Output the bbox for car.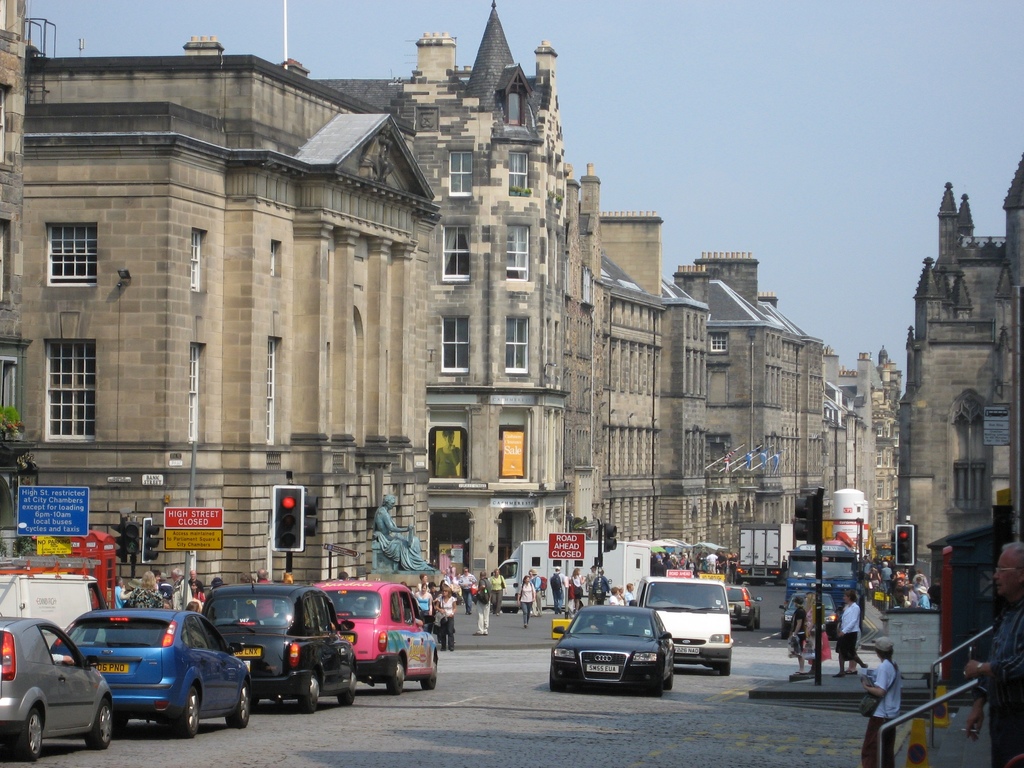
<region>639, 577, 735, 674</region>.
